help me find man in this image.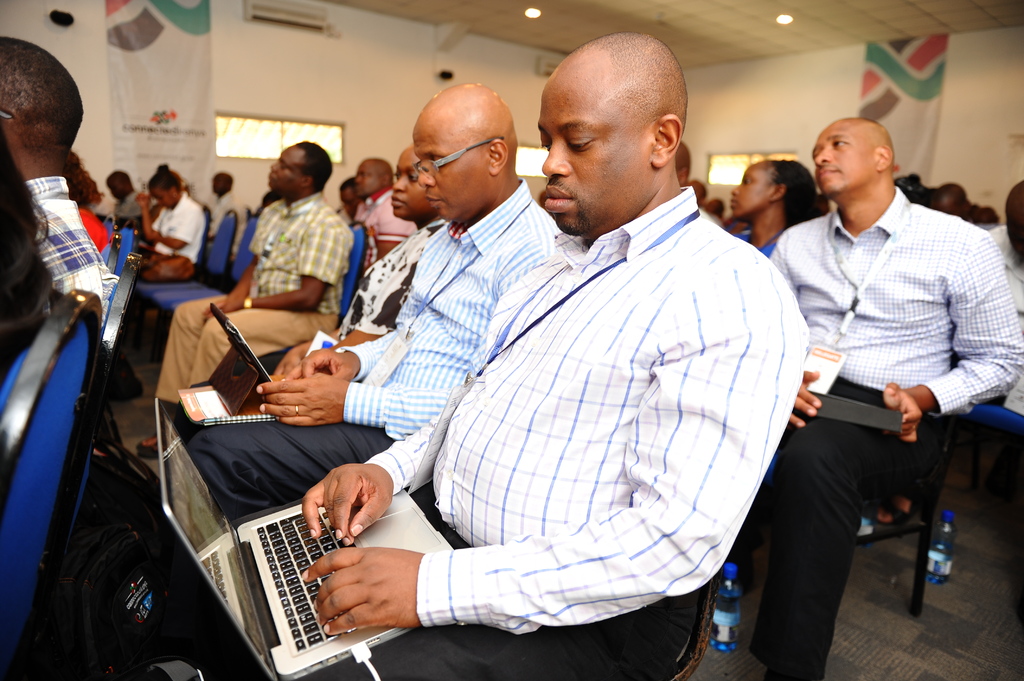
Found it: l=986, t=176, r=1023, b=417.
